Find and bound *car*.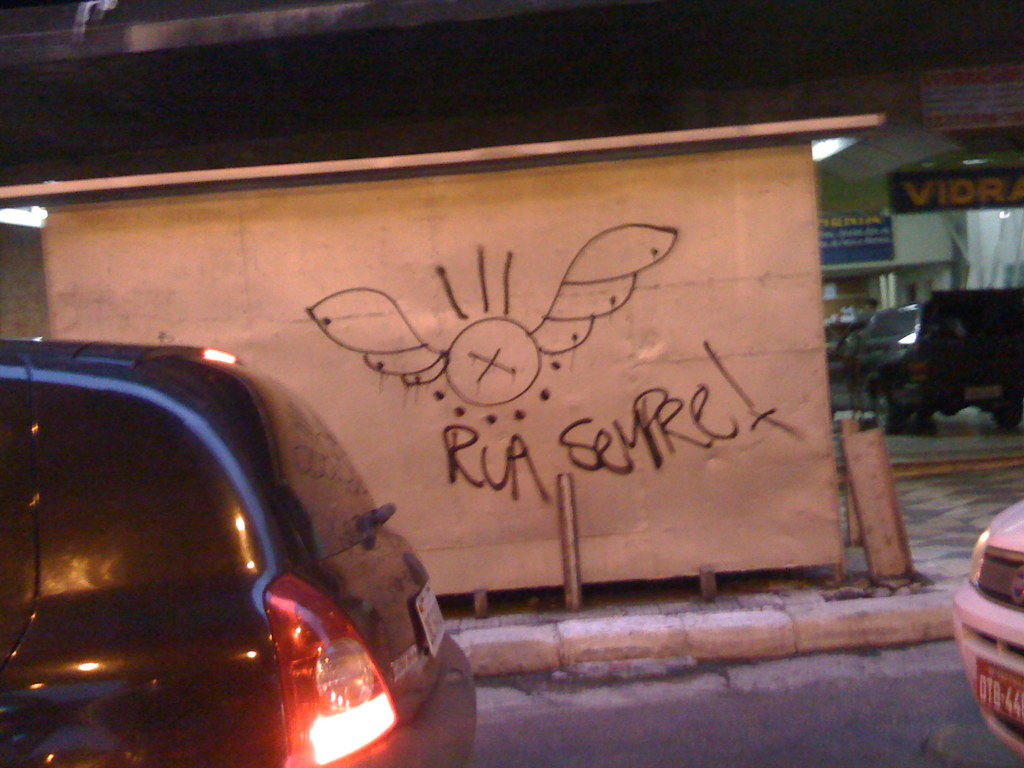
Bound: left=946, top=497, right=1023, bottom=766.
